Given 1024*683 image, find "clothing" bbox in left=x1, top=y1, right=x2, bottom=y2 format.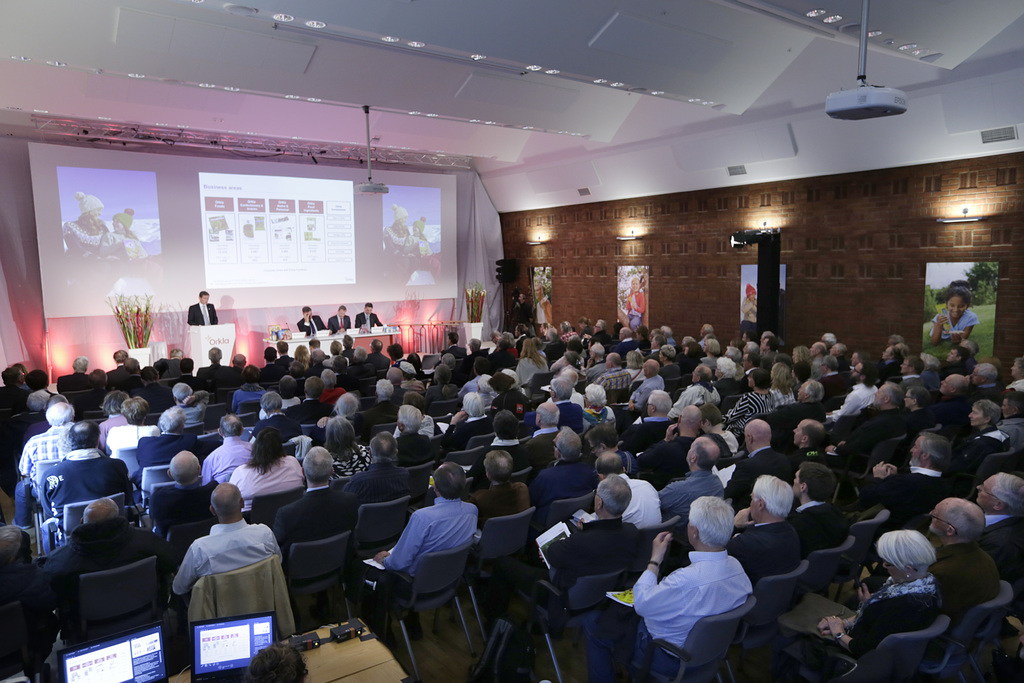
left=796, top=497, right=842, bottom=560.
